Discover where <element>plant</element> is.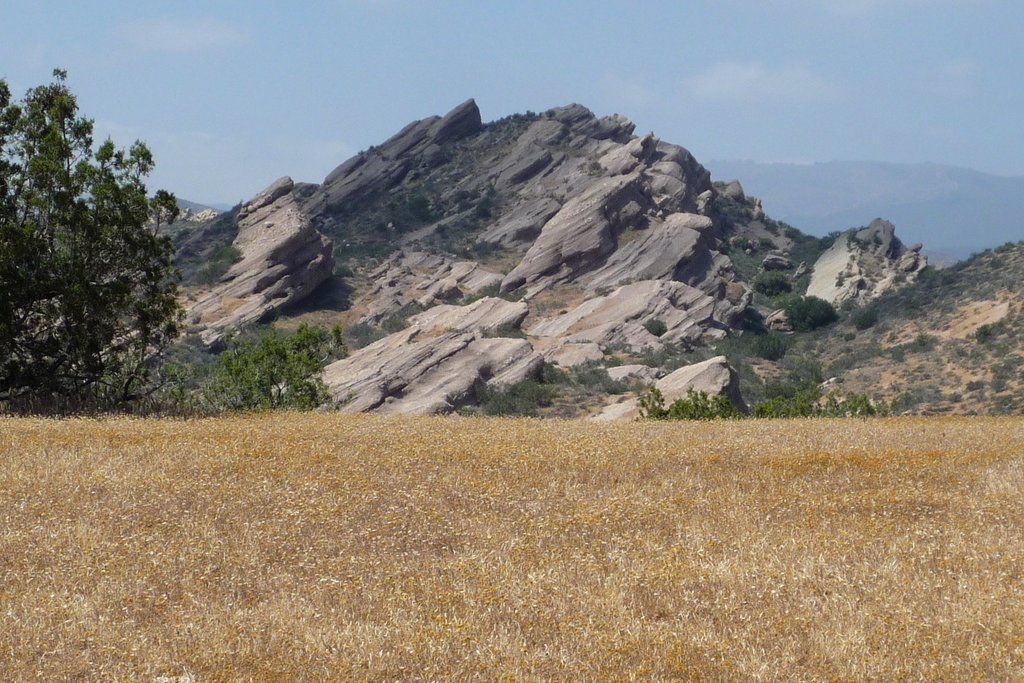
Discovered at rect(756, 268, 797, 299).
